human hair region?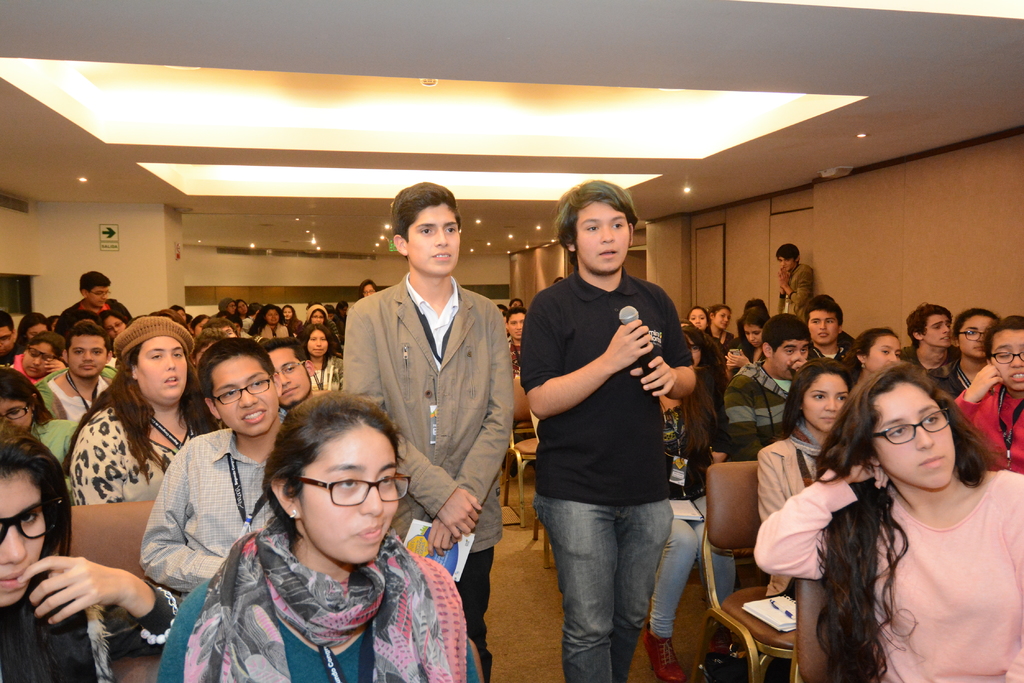
crop(64, 321, 110, 364)
